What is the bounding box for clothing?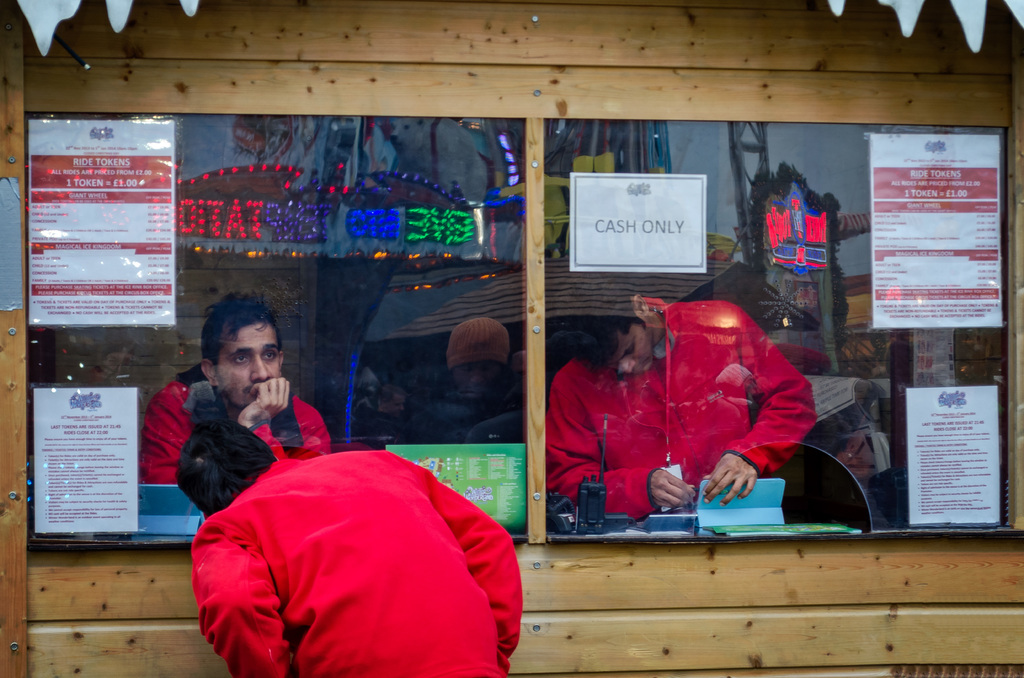
{"left": 143, "top": 386, "right": 339, "bottom": 483}.
